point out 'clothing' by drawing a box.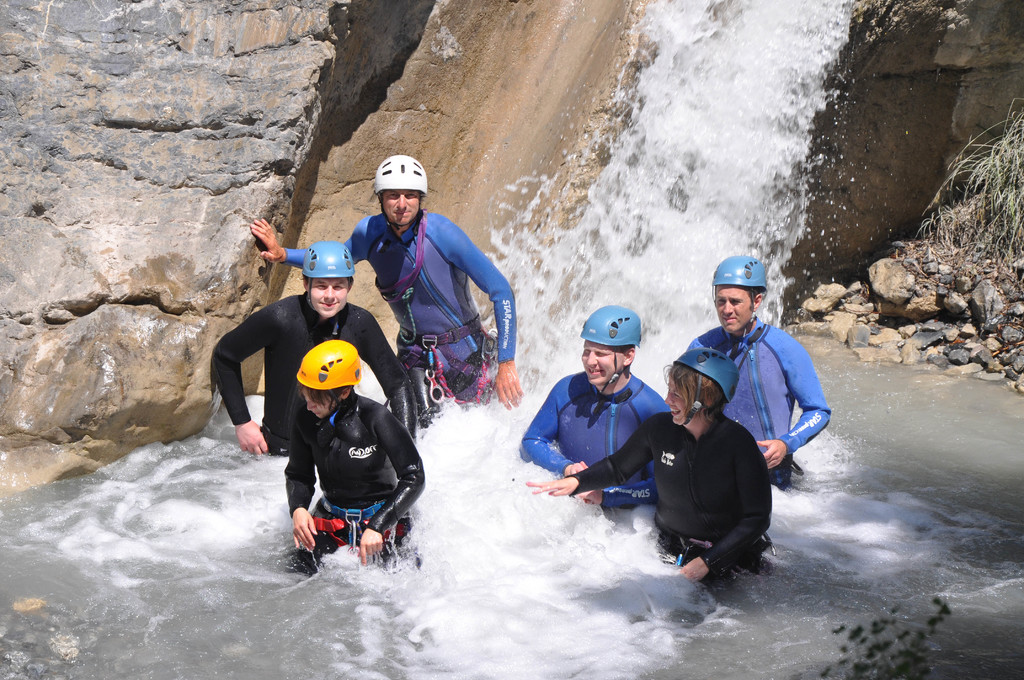
(x1=286, y1=204, x2=516, y2=423).
